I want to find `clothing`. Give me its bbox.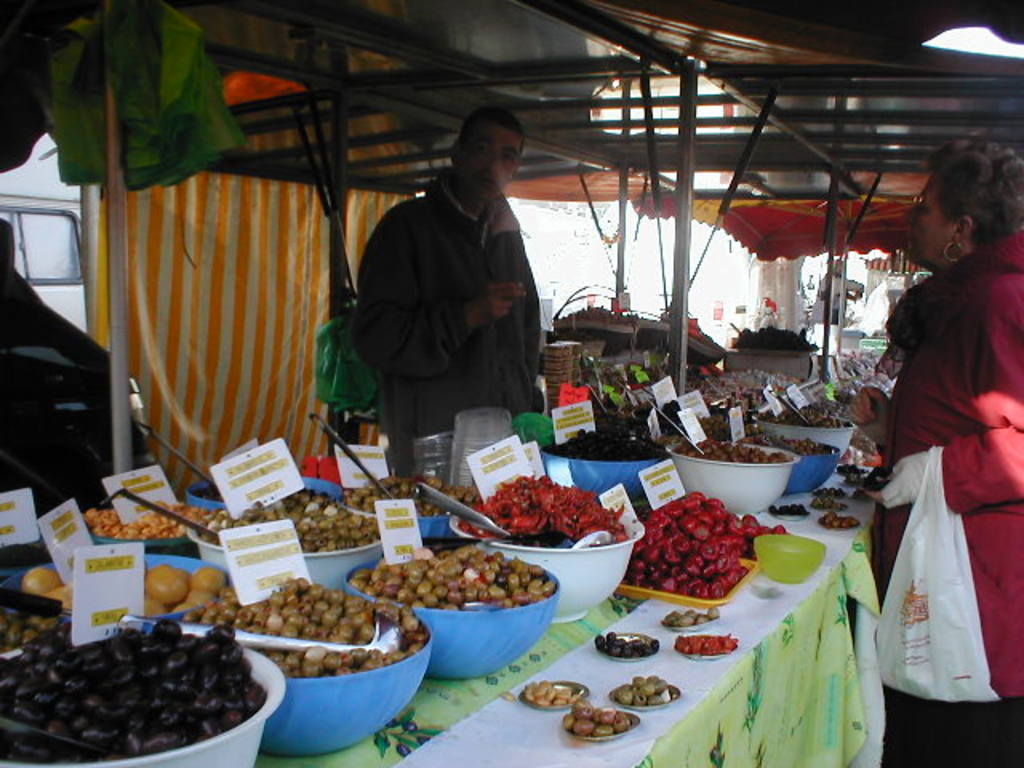
Rect(342, 181, 555, 478).
